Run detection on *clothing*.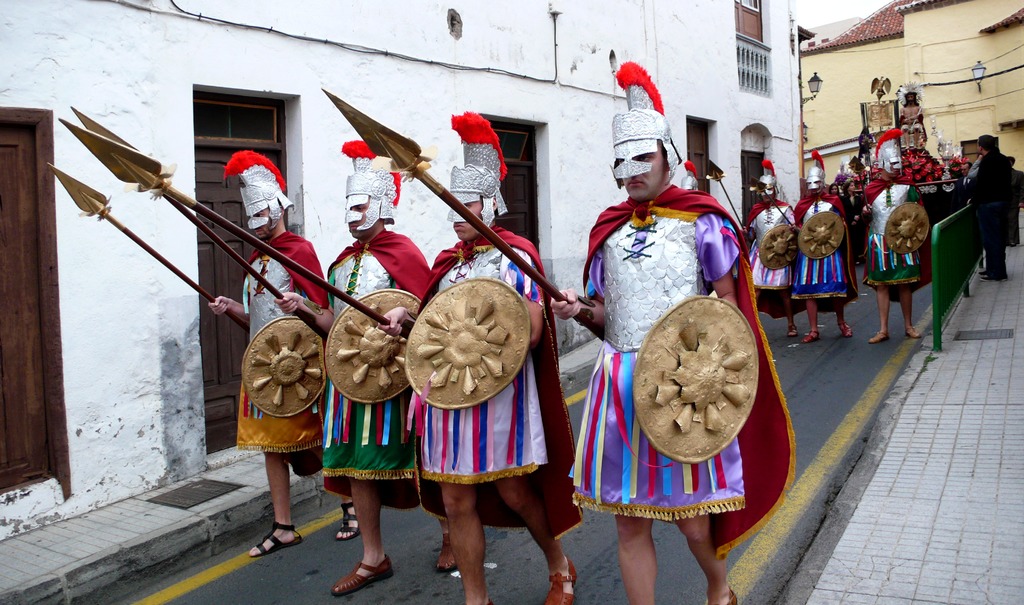
Result: (224, 226, 333, 467).
